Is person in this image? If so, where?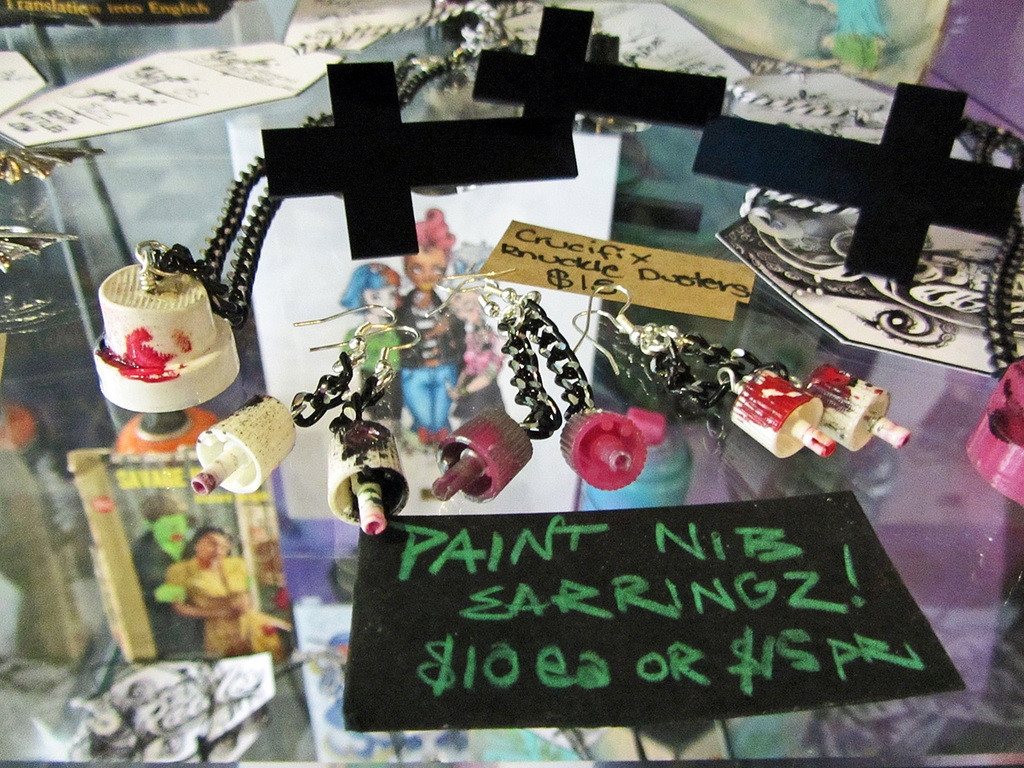
Yes, at region(332, 251, 409, 420).
